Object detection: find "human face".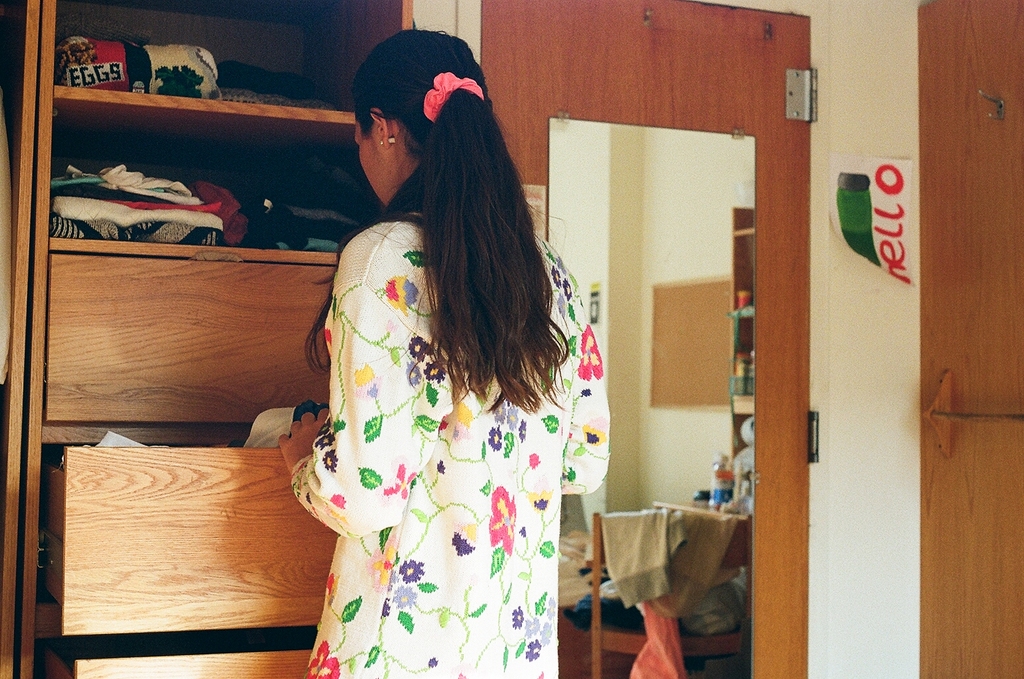
select_region(353, 123, 383, 198).
